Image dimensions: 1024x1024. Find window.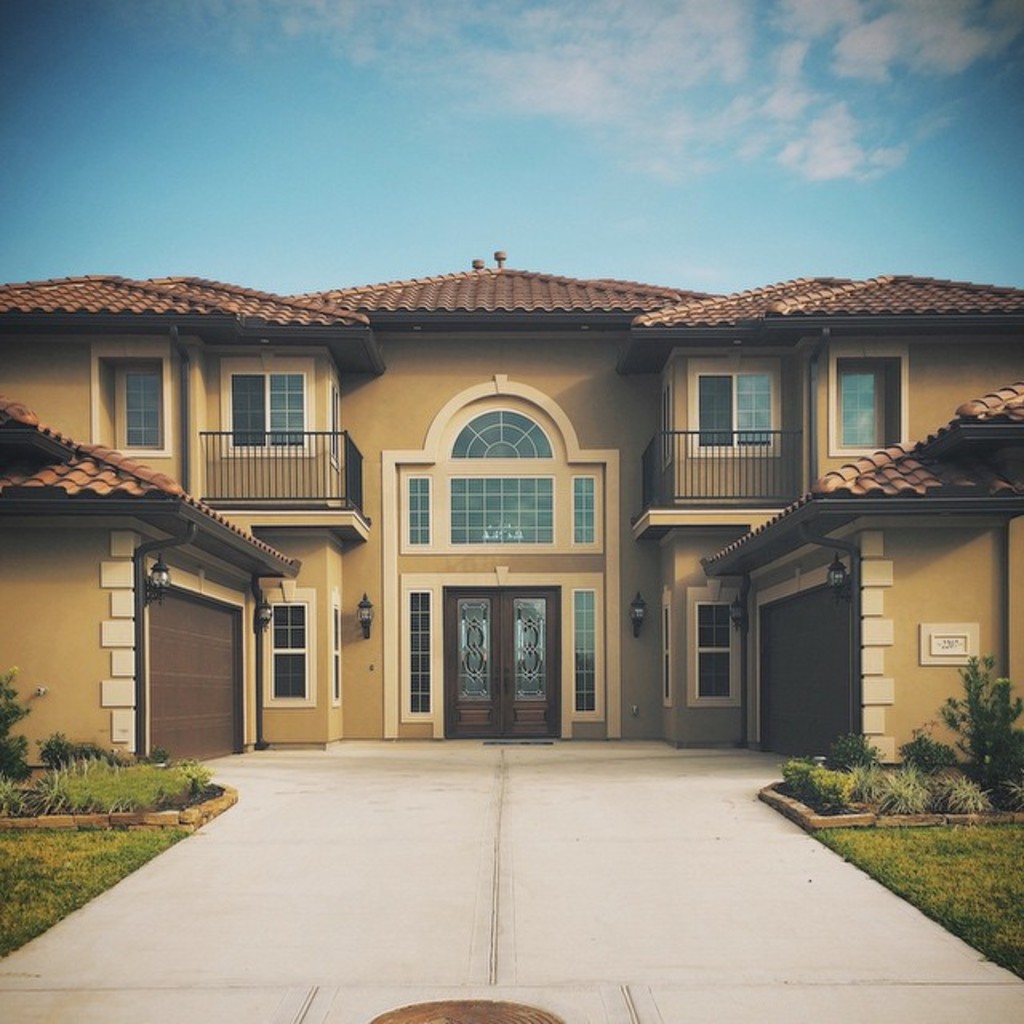
[left=246, top=581, right=323, bottom=714].
